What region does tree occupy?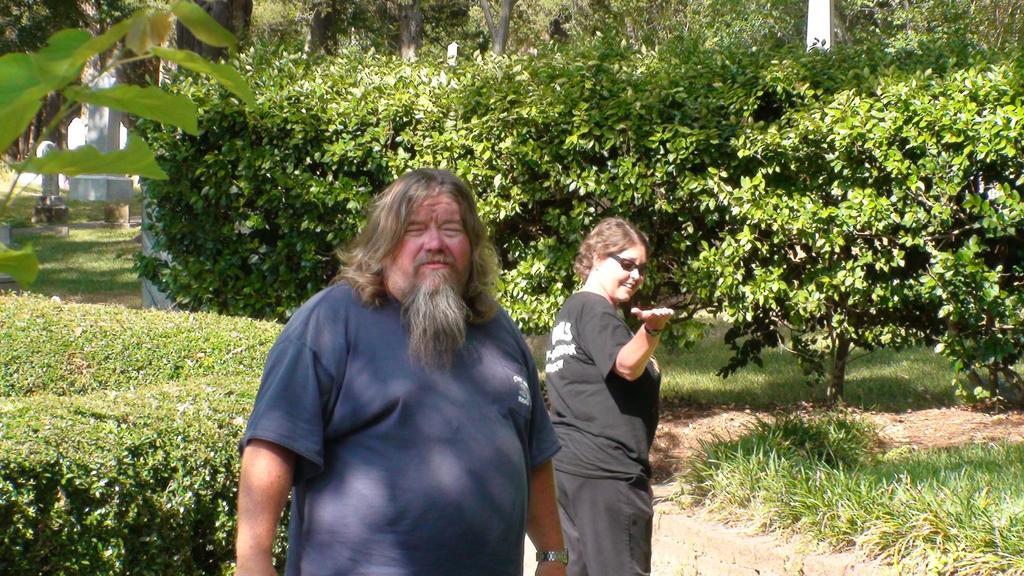
bbox(472, 38, 764, 307).
